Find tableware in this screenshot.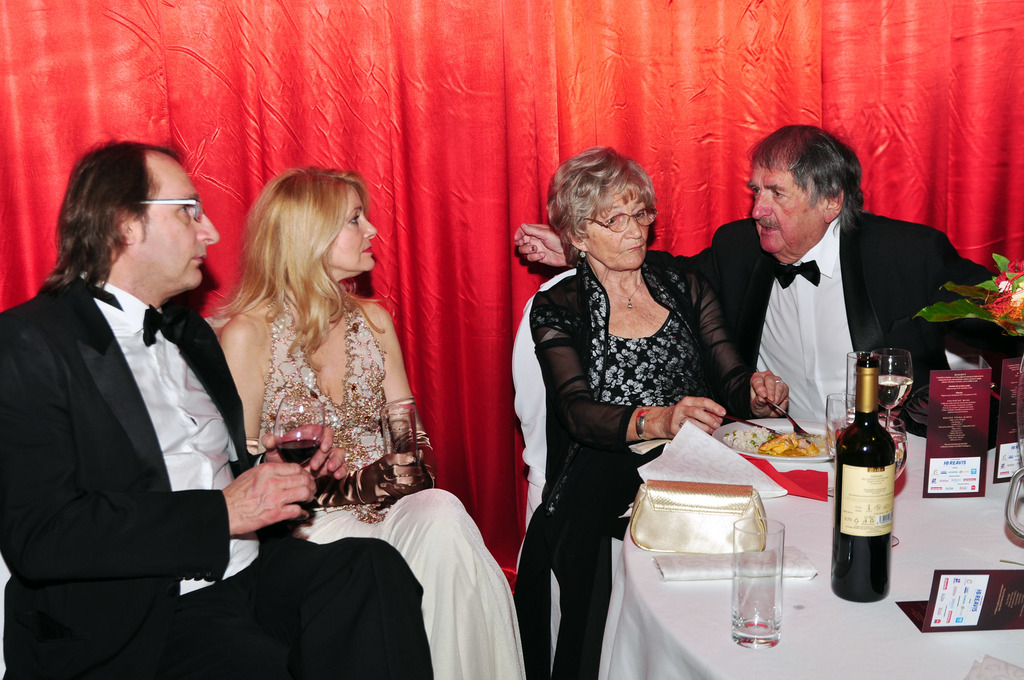
The bounding box for tableware is box(705, 409, 785, 437).
